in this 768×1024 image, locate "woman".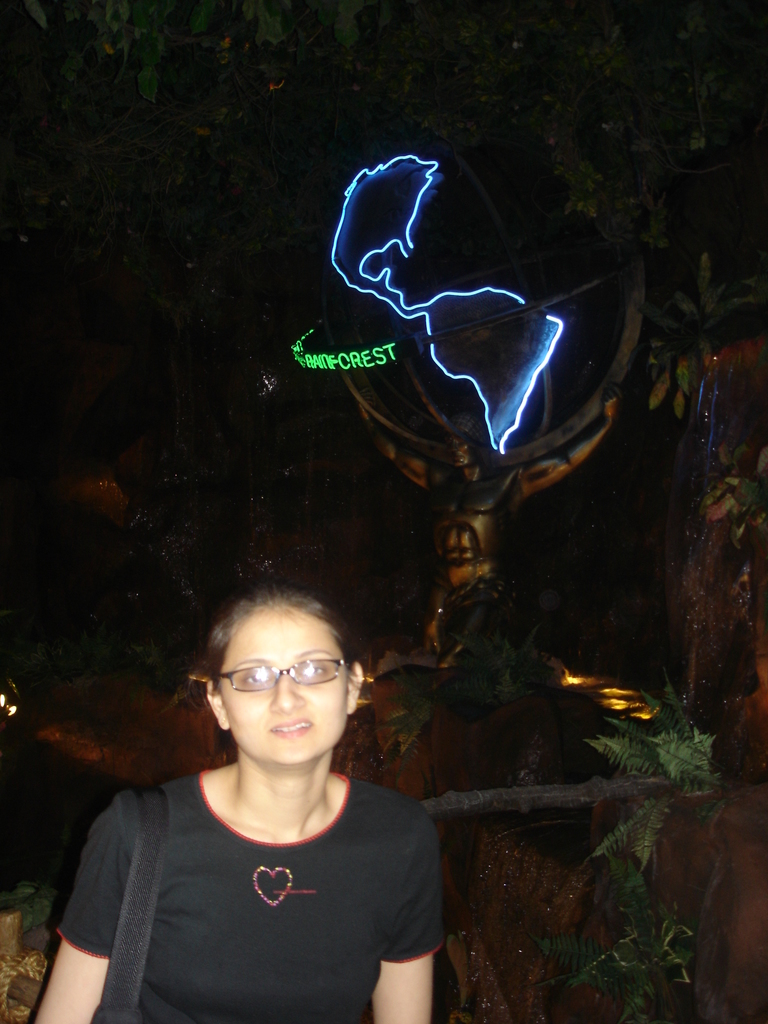
Bounding box: x1=26, y1=582, x2=454, y2=1023.
